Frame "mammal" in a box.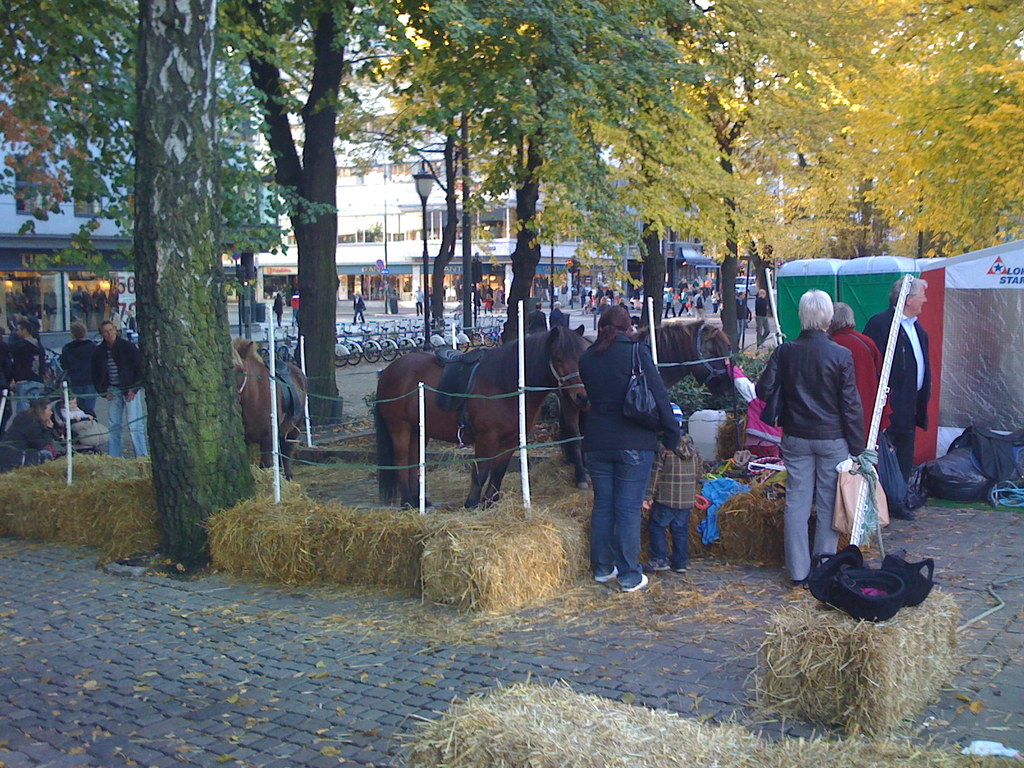
(x1=411, y1=285, x2=429, y2=316).
